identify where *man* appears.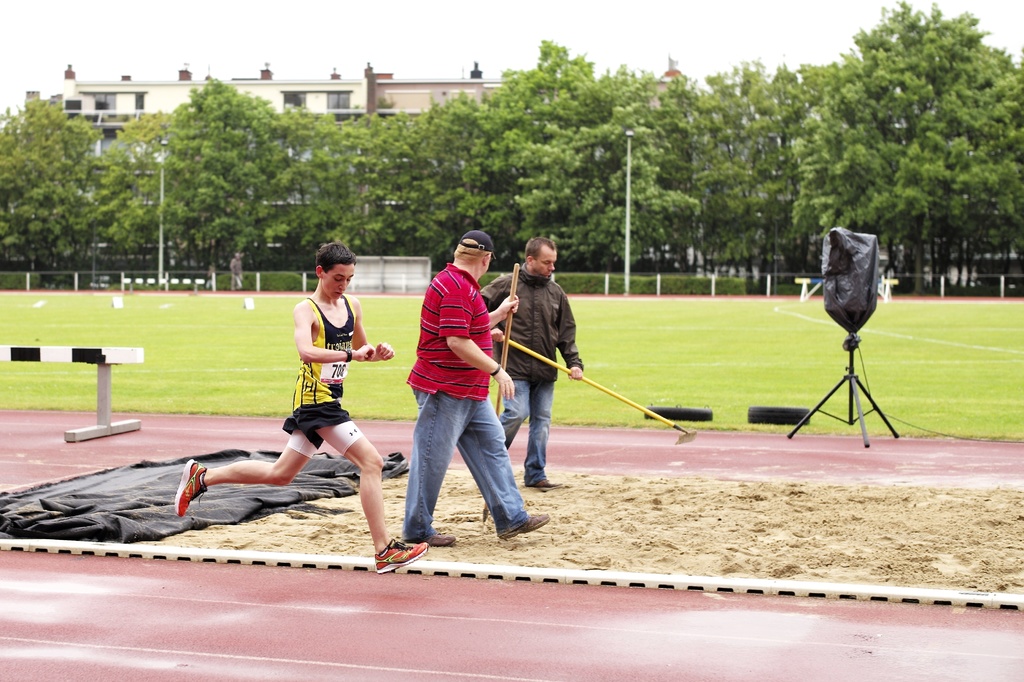
Appears at (x1=483, y1=235, x2=588, y2=490).
